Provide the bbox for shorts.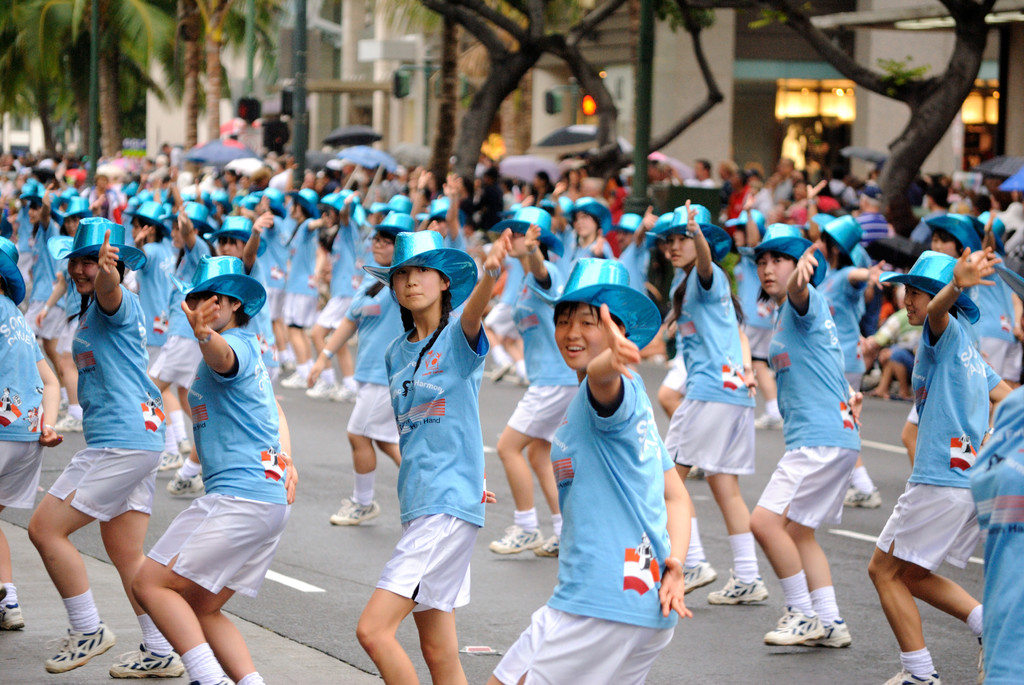
left=24, top=297, right=59, bottom=340.
